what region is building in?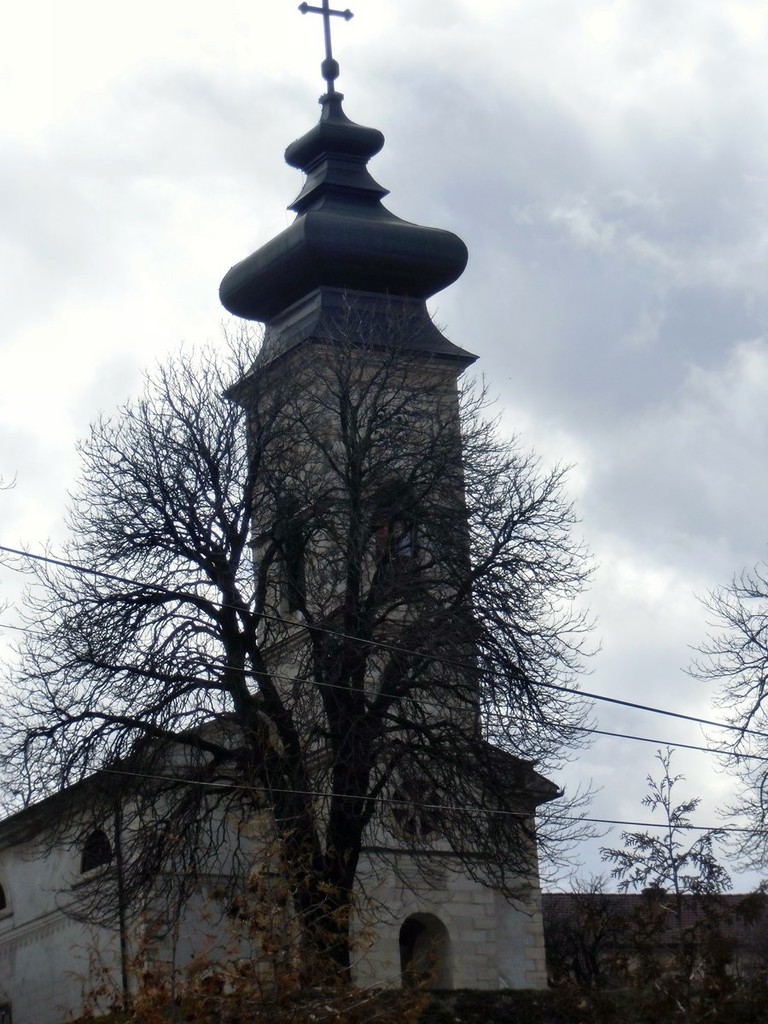
rect(0, 0, 767, 1023).
